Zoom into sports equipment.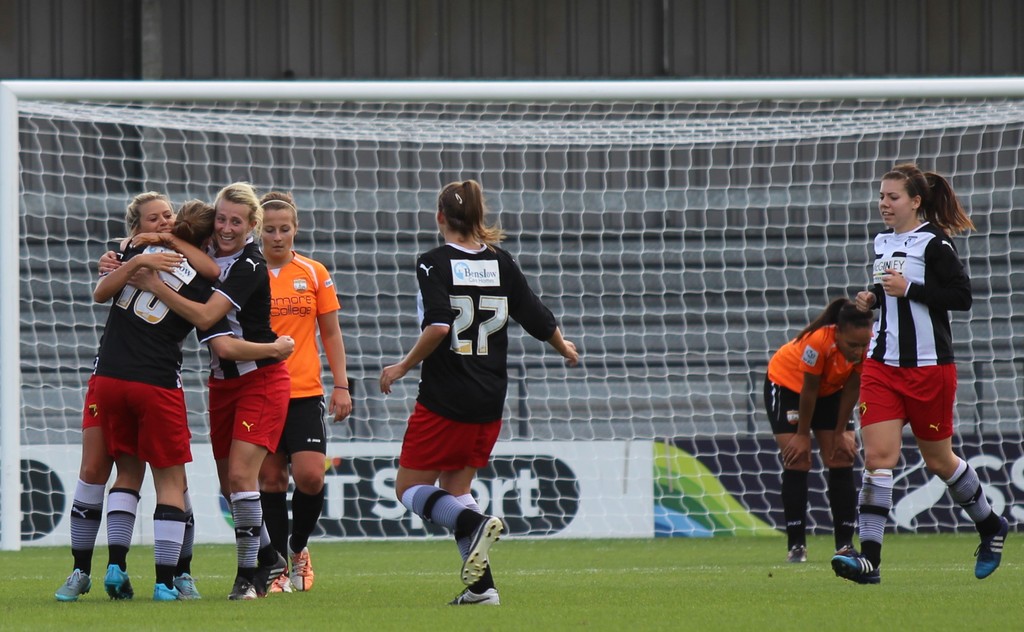
Zoom target: bbox=(154, 583, 188, 601).
